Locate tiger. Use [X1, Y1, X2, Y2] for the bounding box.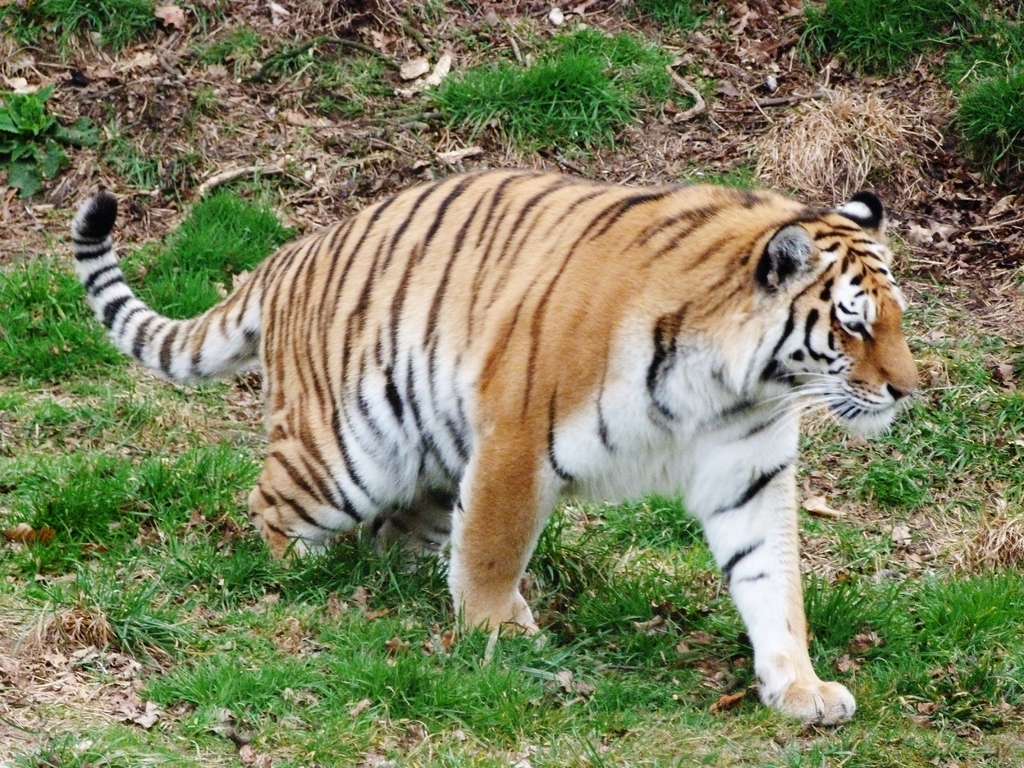
[66, 163, 924, 726].
